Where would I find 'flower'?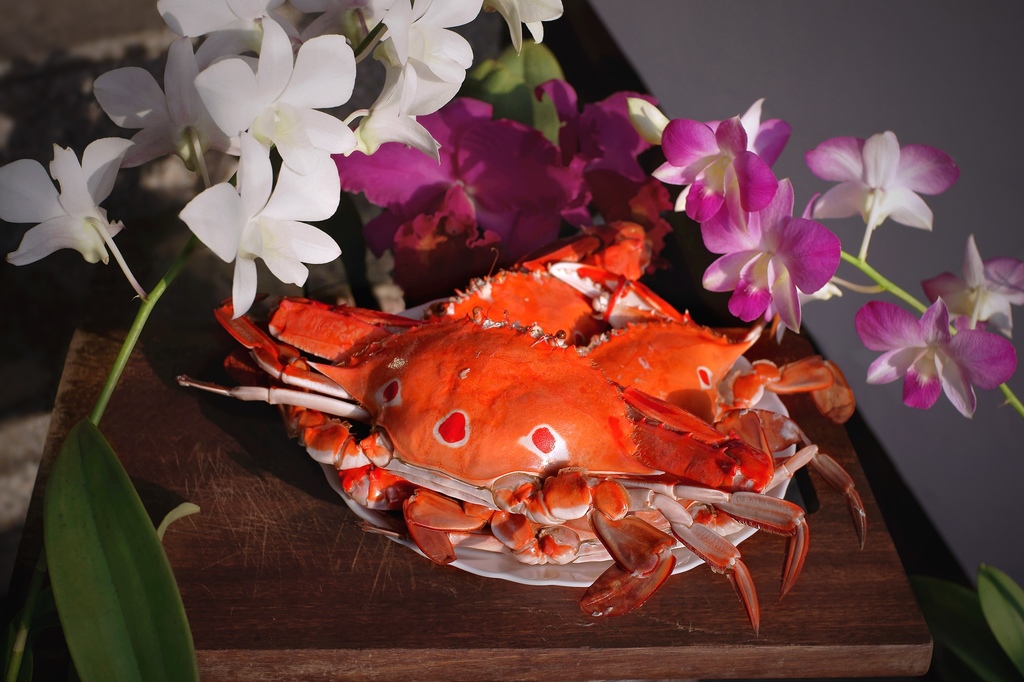
At box(351, 46, 467, 156).
